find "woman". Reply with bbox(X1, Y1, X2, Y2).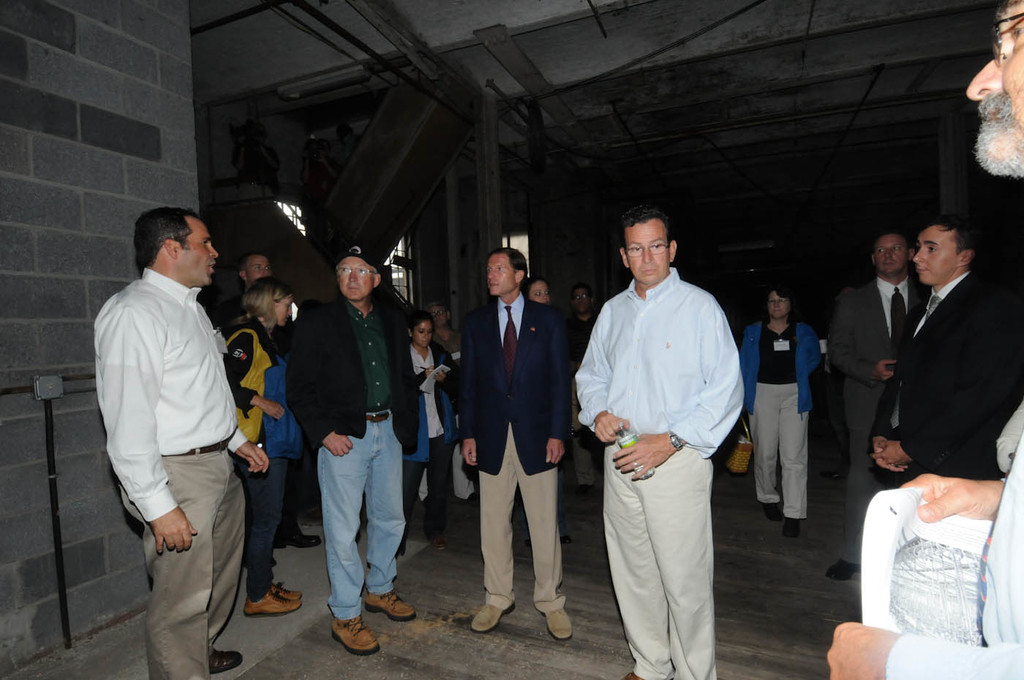
bbox(409, 318, 455, 533).
